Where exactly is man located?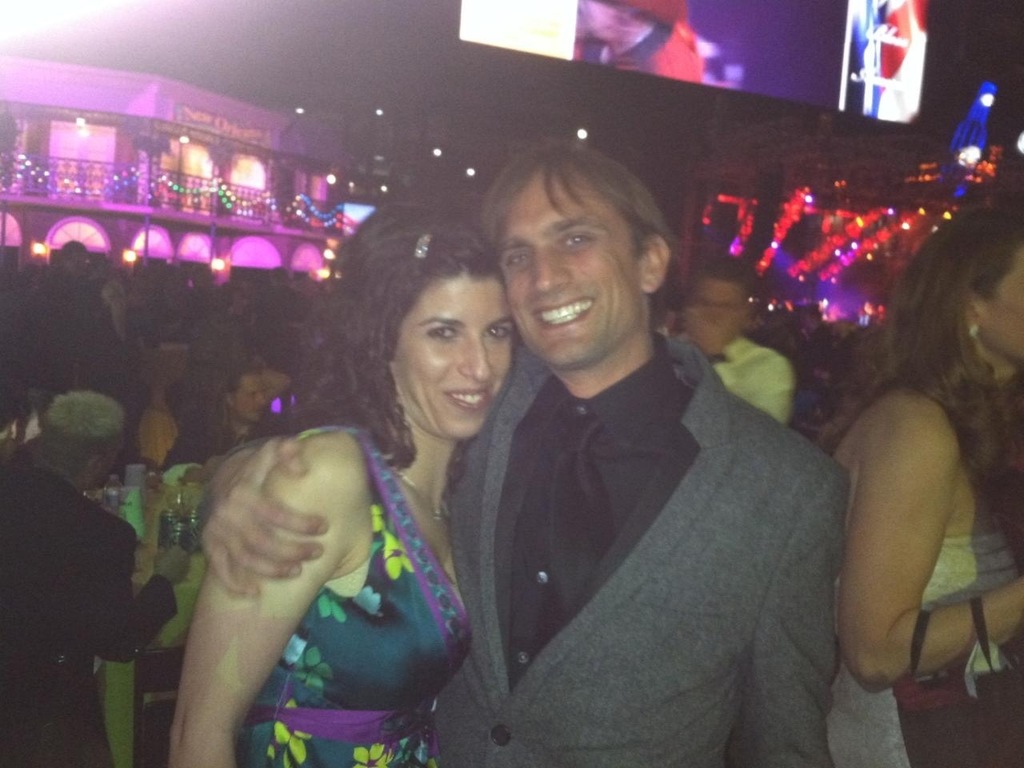
Its bounding box is [x1=0, y1=389, x2=189, y2=767].
